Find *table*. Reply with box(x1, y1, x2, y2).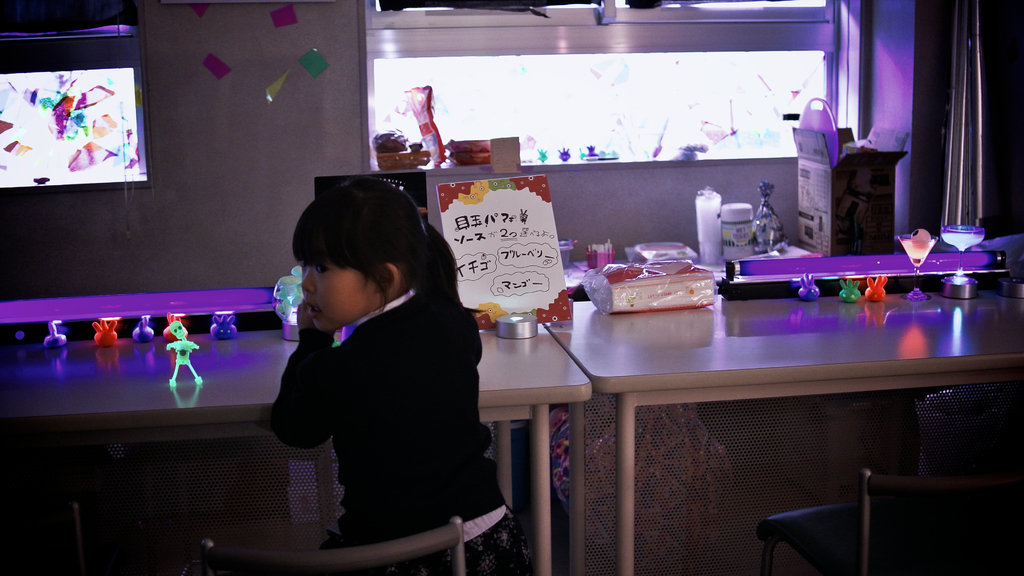
box(462, 253, 1010, 564).
